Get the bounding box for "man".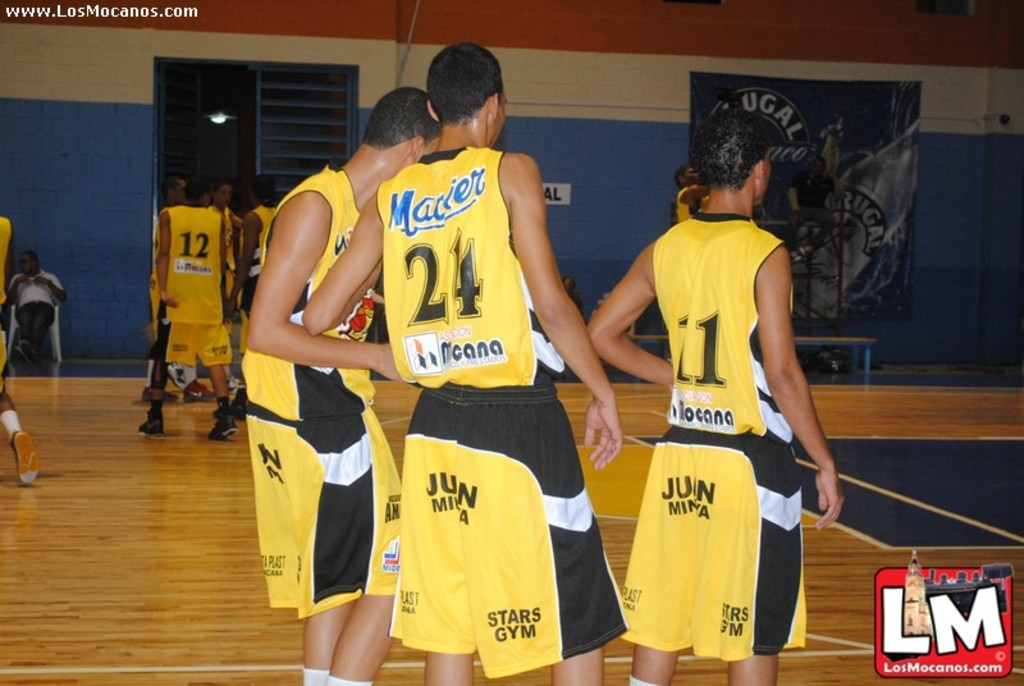
{"x1": 133, "y1": 179, "x2": 246, "y2": 438}.
